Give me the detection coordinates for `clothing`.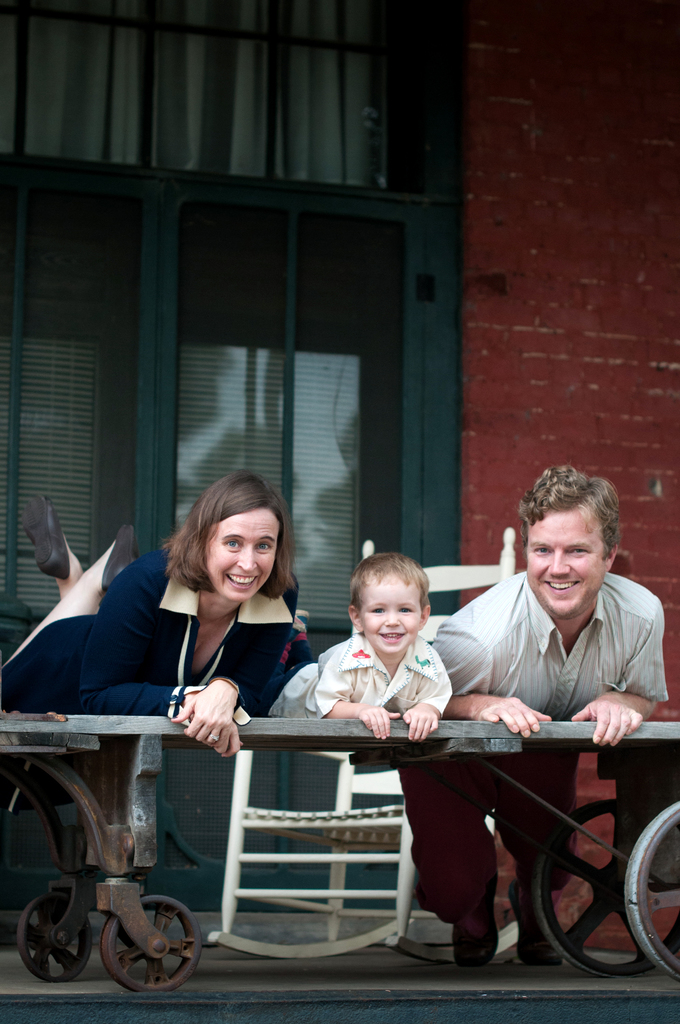
{"x1": 98, "y1": 563, "x2": 317, "y2": 785}.
